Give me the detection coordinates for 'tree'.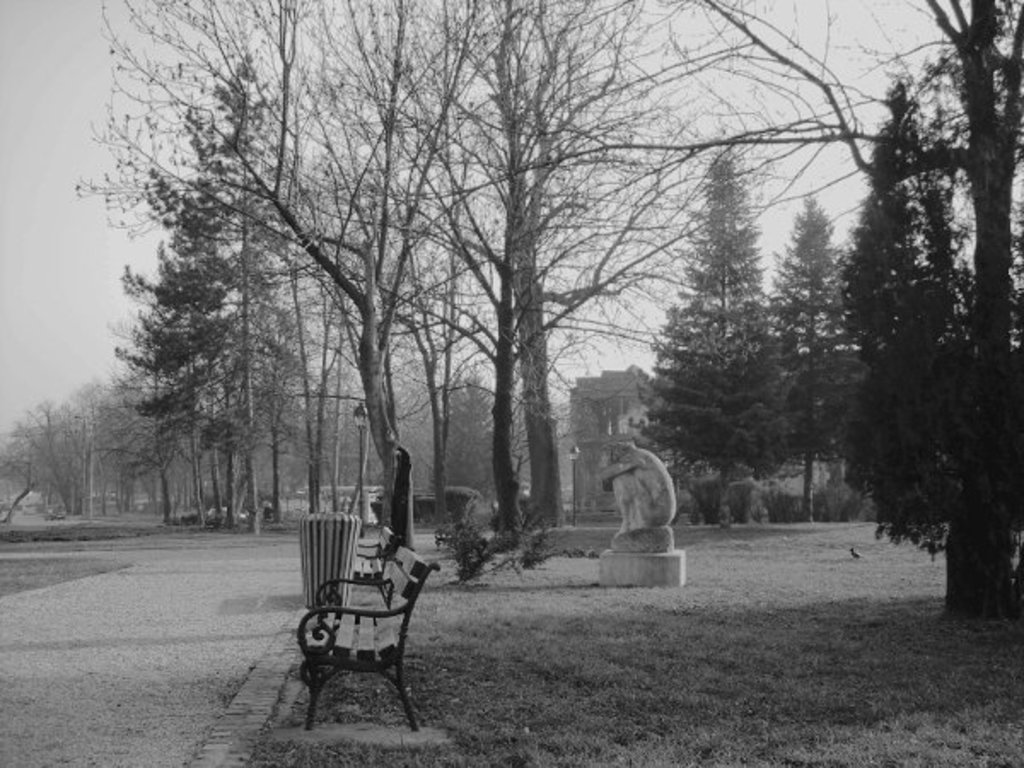
{"x1": 633, "y1": 164, "x2": 782, "y2": 534}.
